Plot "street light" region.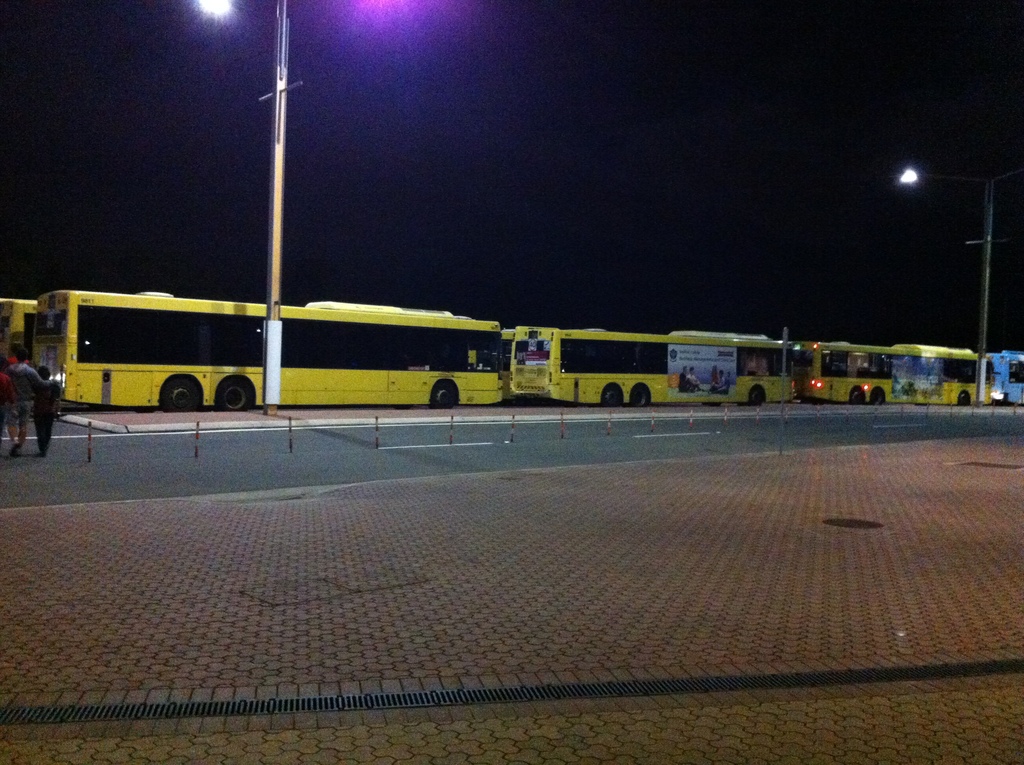
Plotted at <bbox>199, 0, 289, 407</bbox>.
